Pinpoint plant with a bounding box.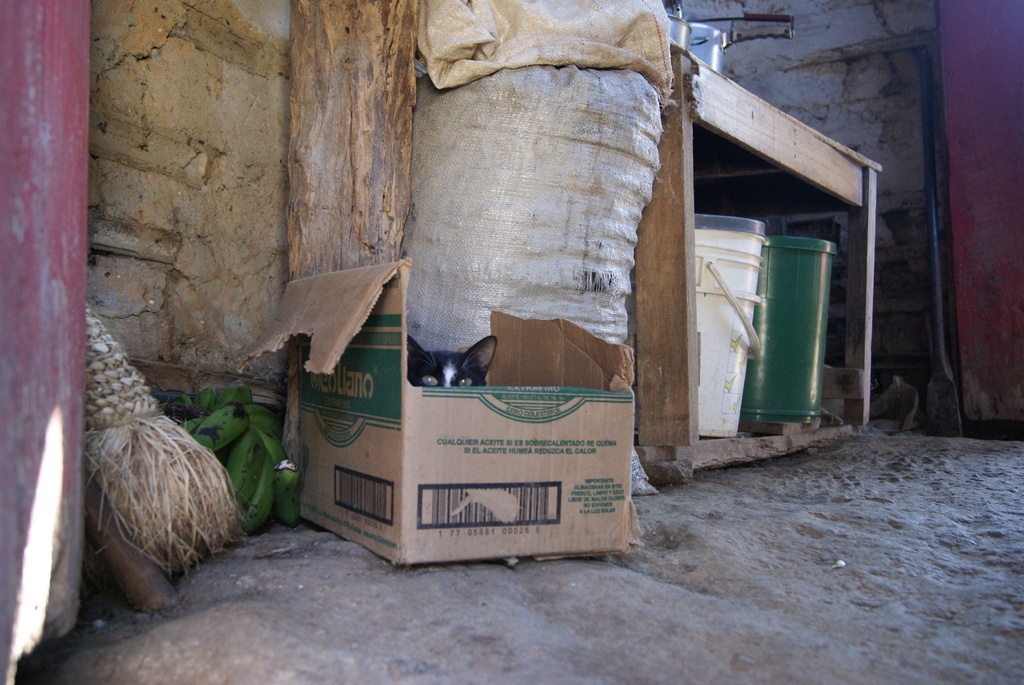
(x1=196, y1=349, x2=294, y2=572).
